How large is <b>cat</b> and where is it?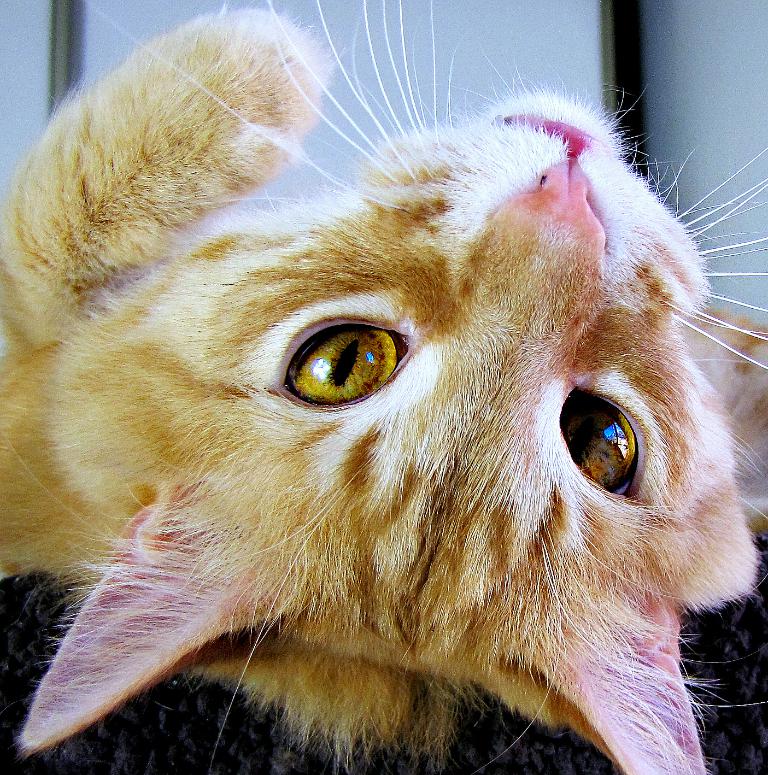
Bounding box: region(0, 0, 767, 774).
